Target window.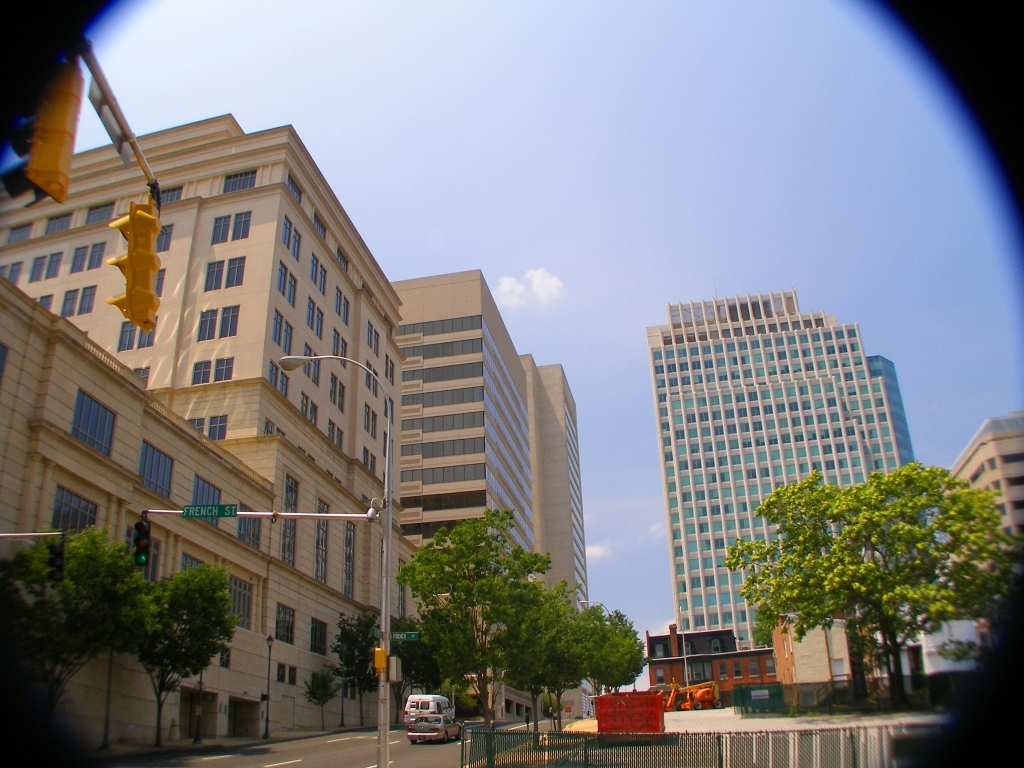
Target region: (326, 373, 351, 415).
